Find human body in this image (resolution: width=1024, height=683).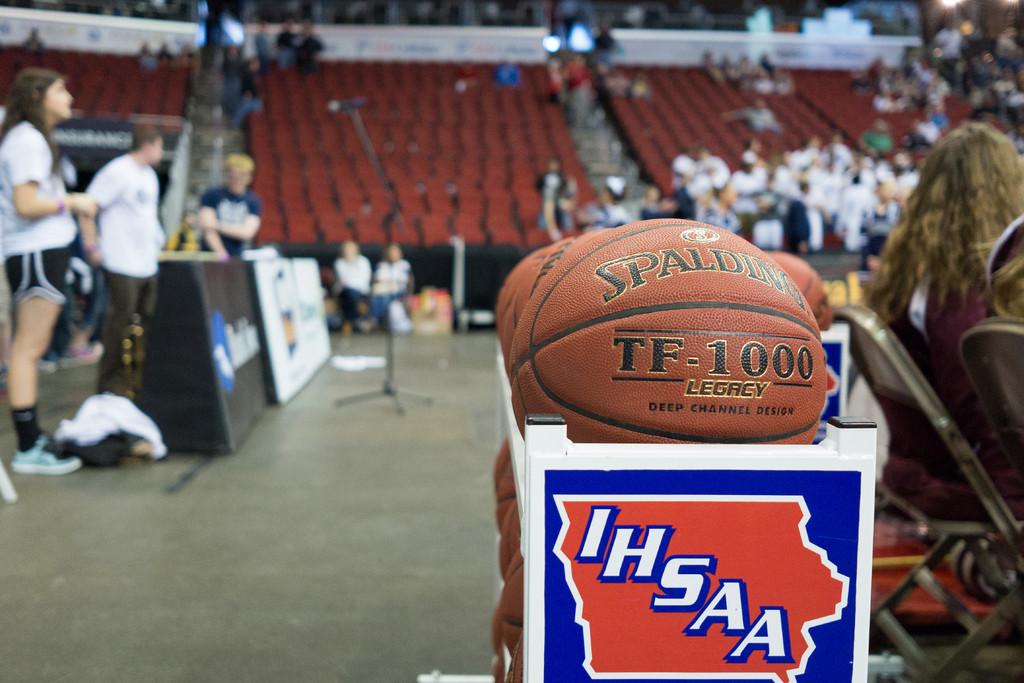
crop(524, 154, 572, 233).
